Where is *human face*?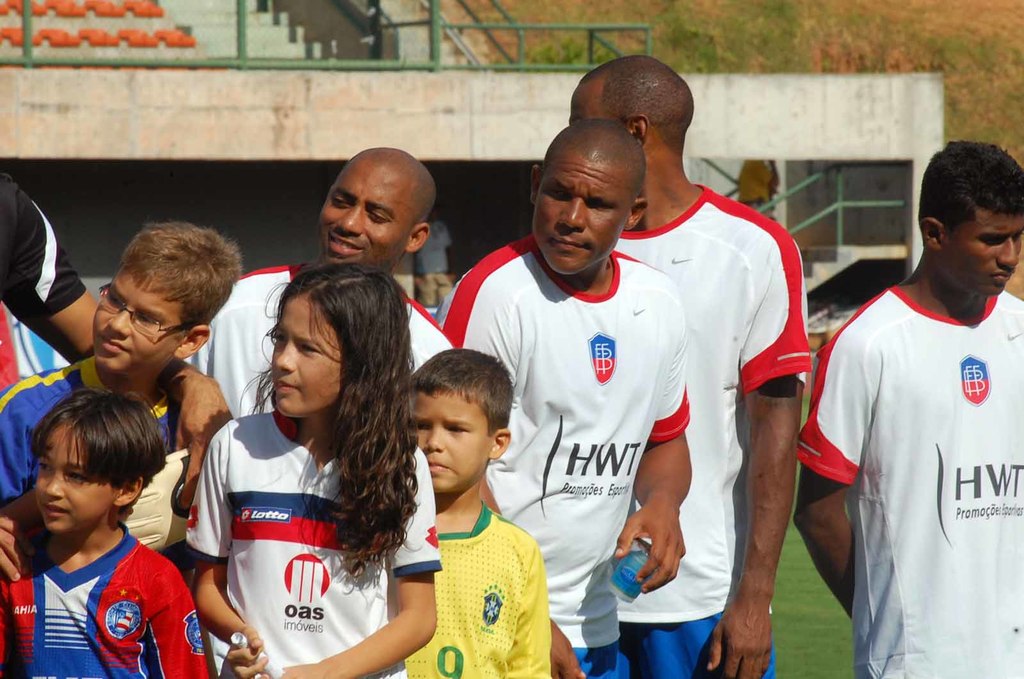
270:294:349:418.
